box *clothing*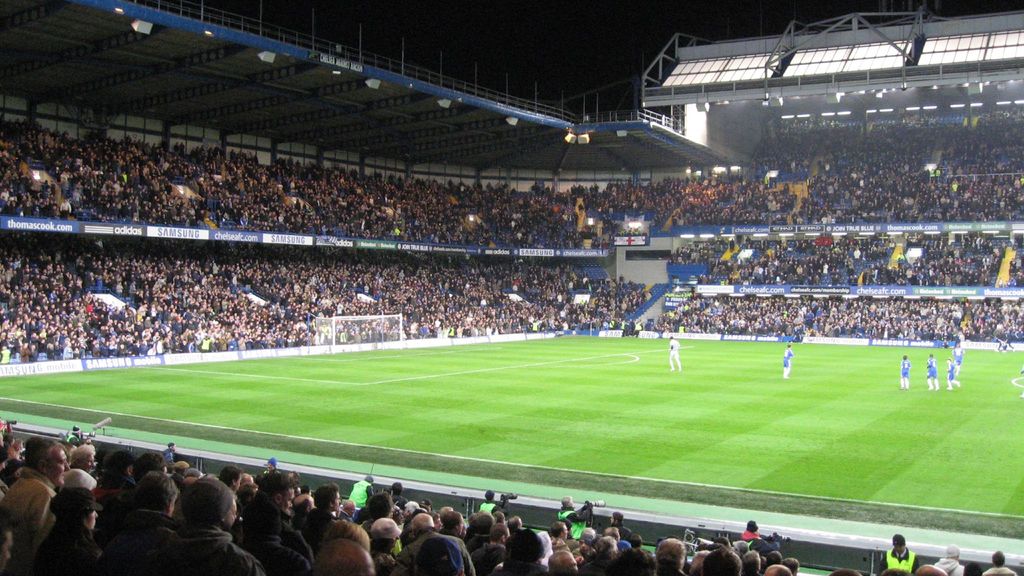
26:521:100:575
